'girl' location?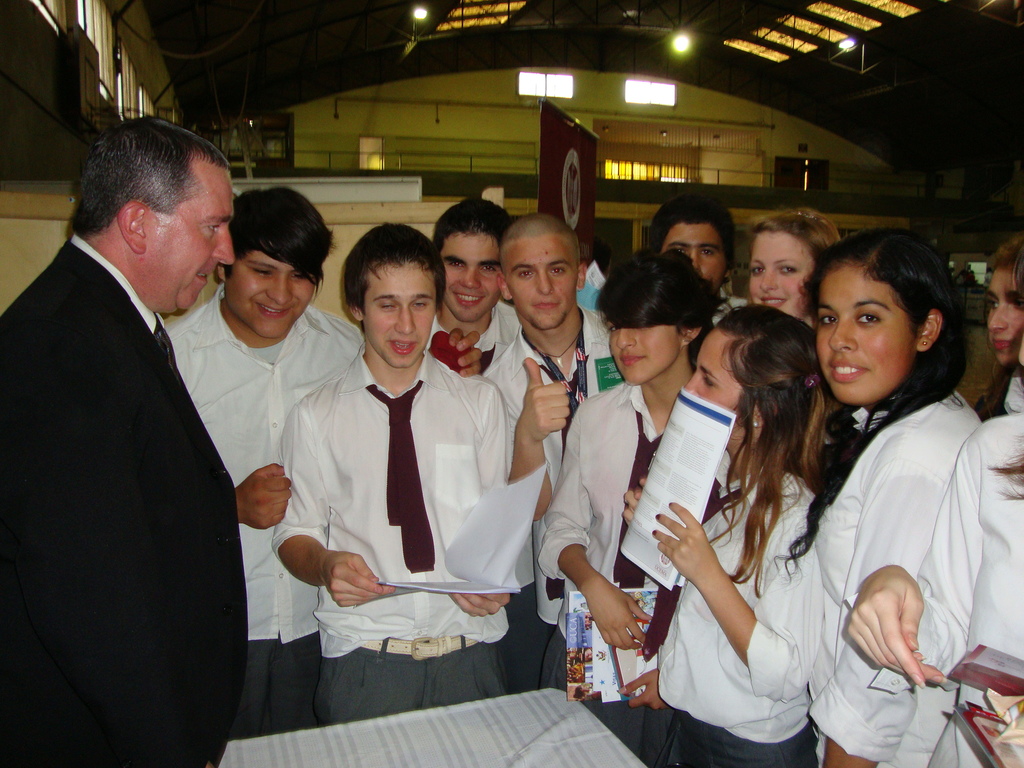
748, 212, 843, 330
